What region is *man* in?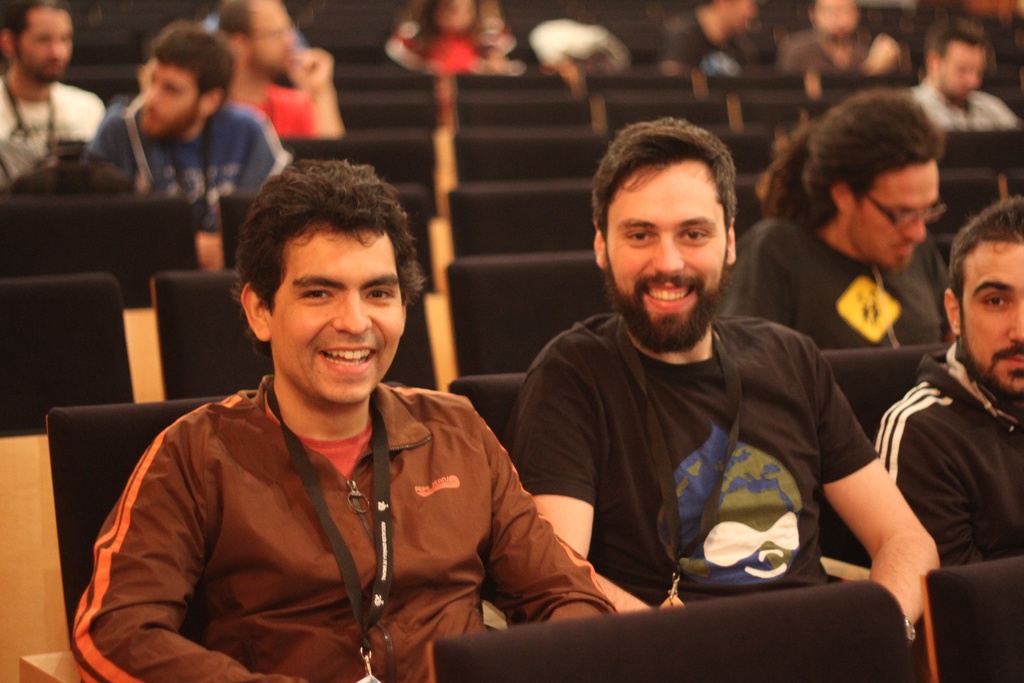
(x1=76, y1=157, x2=640, y2=671).
